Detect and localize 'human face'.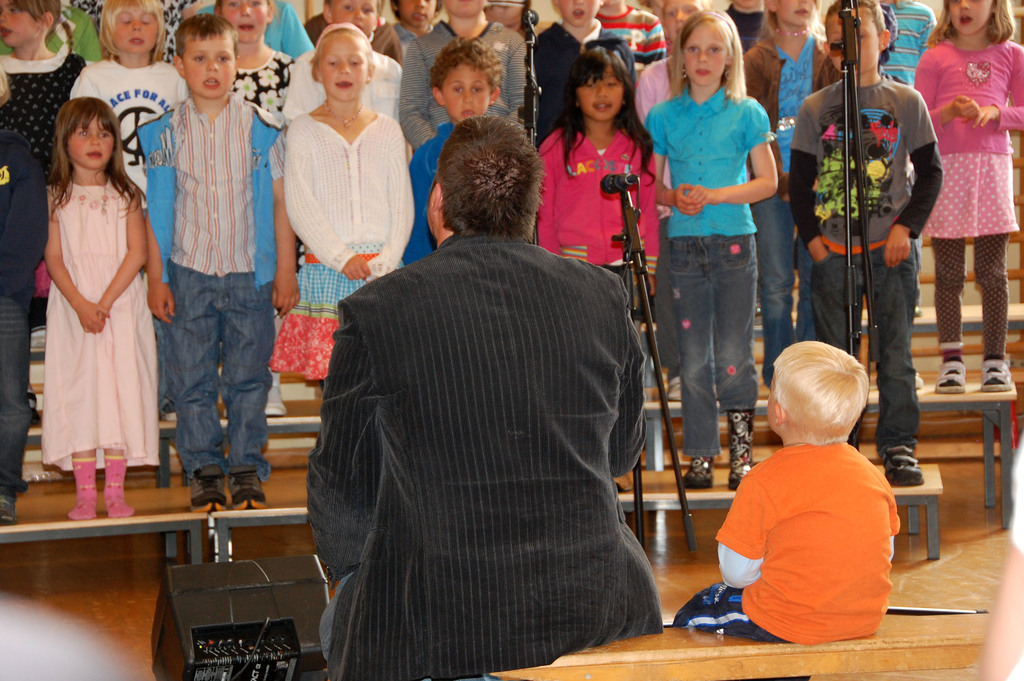
Localized at (943,0,990,32).
